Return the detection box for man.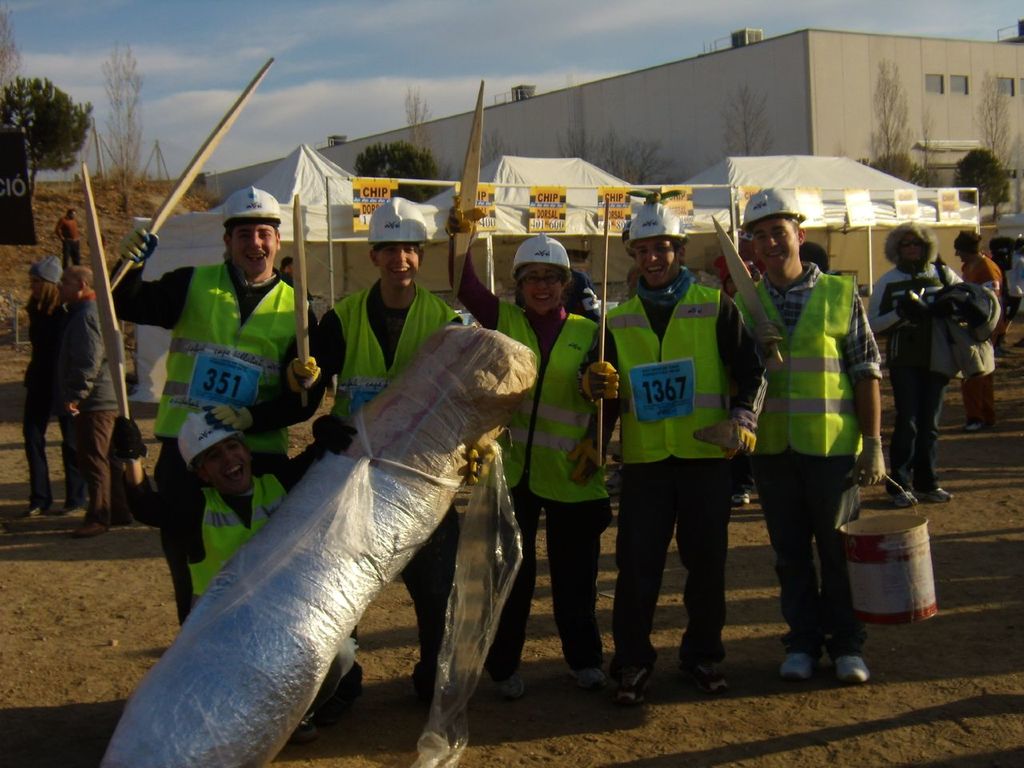
574 202 766 703.
